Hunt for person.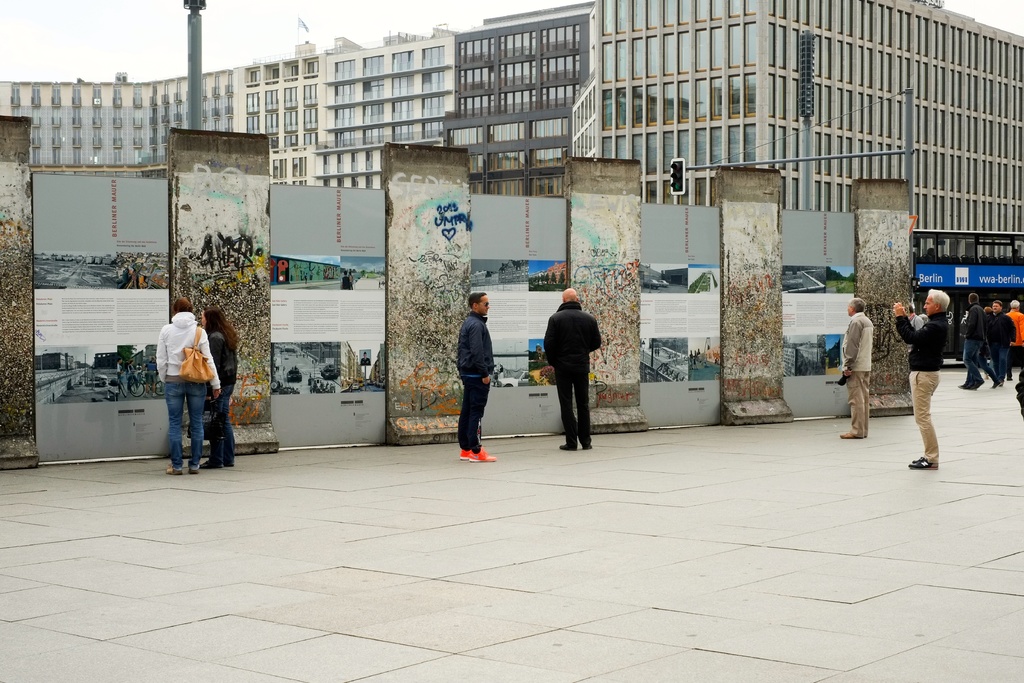
Hunted down at (x1=452, y1=292, x2=499, y2=466).
